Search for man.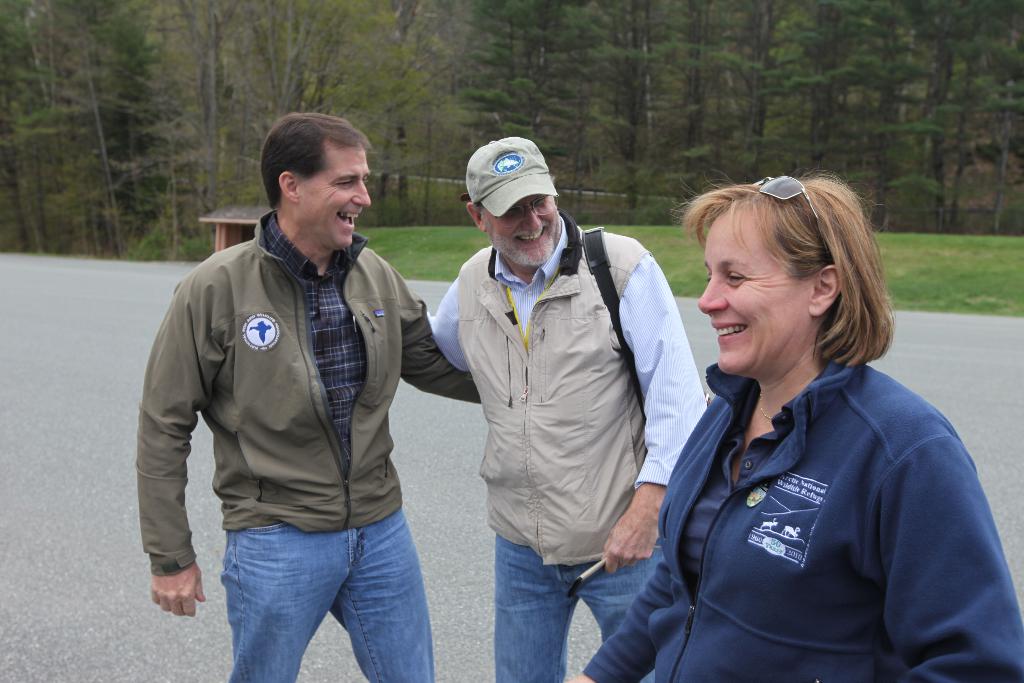
Found at <region>426, 135, 712, 682</region>.
